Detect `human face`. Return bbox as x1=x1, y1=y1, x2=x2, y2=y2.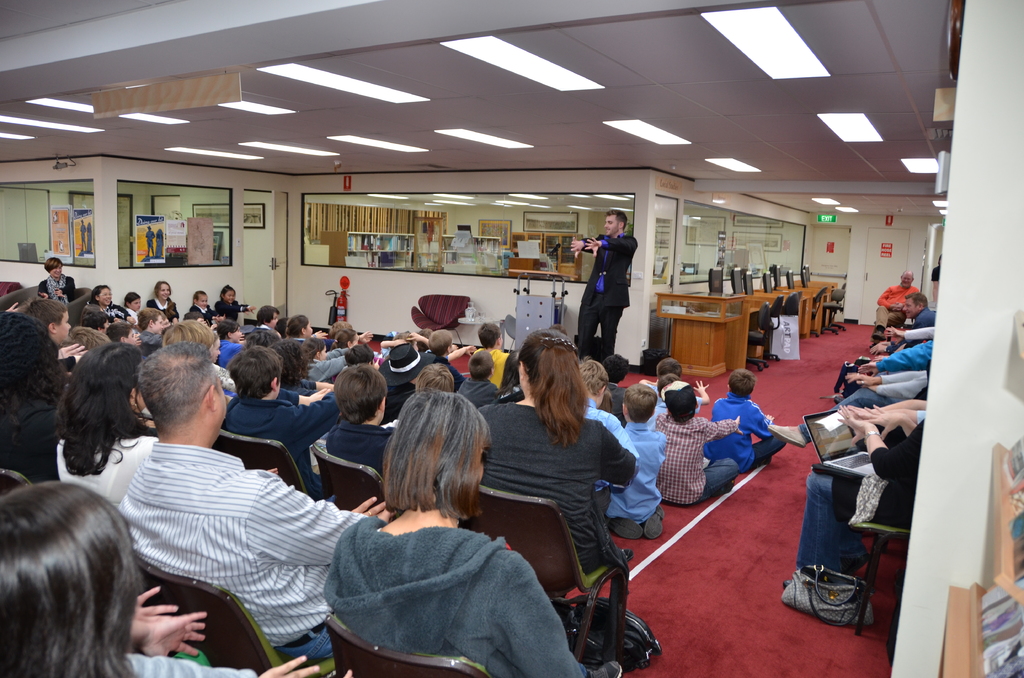
x1=132, y1=299, x2=142, y2=312.
